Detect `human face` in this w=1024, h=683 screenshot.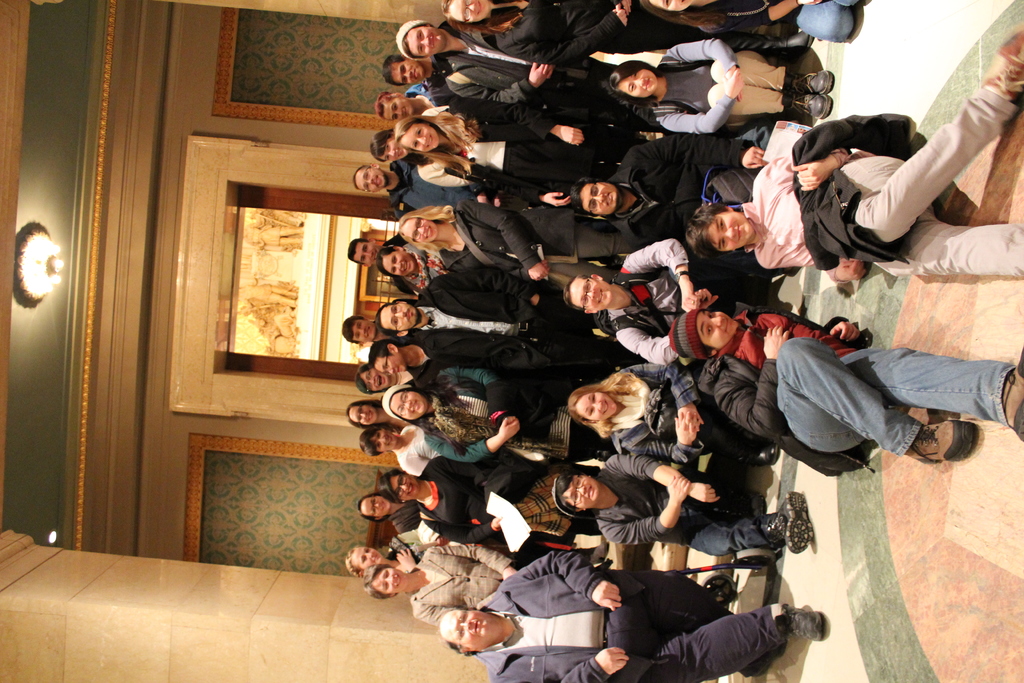
Detection: [x1=358, y1=493, x2=394, y2=517].
